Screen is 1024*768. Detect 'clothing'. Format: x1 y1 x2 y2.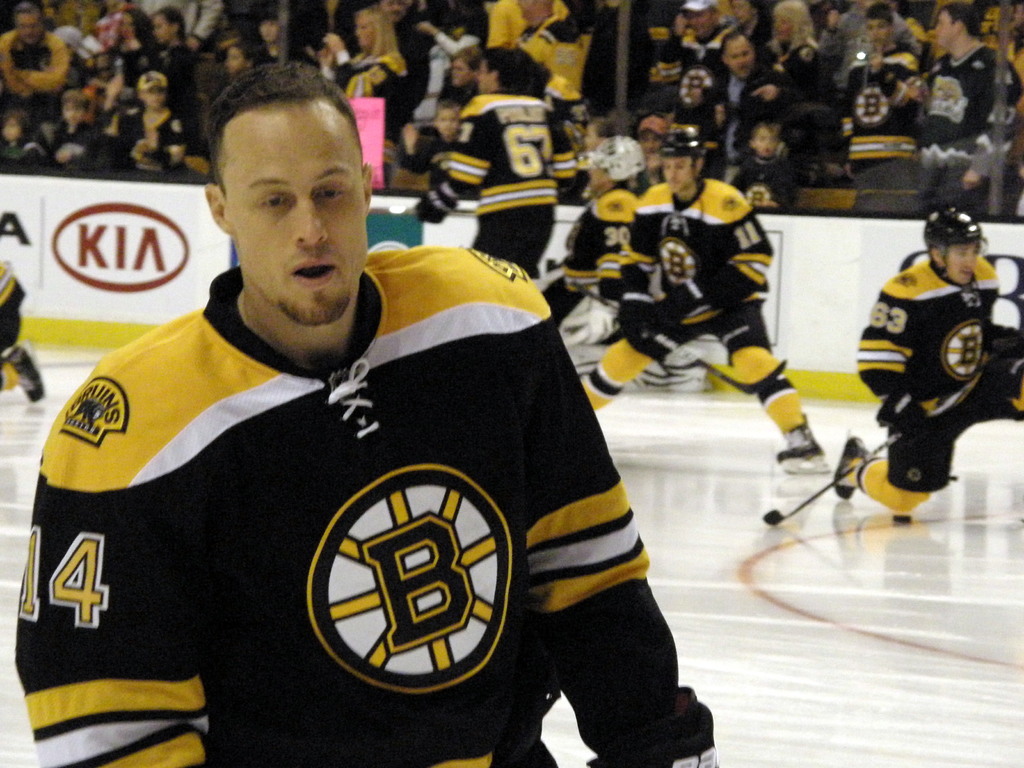
716 47 771 186.
